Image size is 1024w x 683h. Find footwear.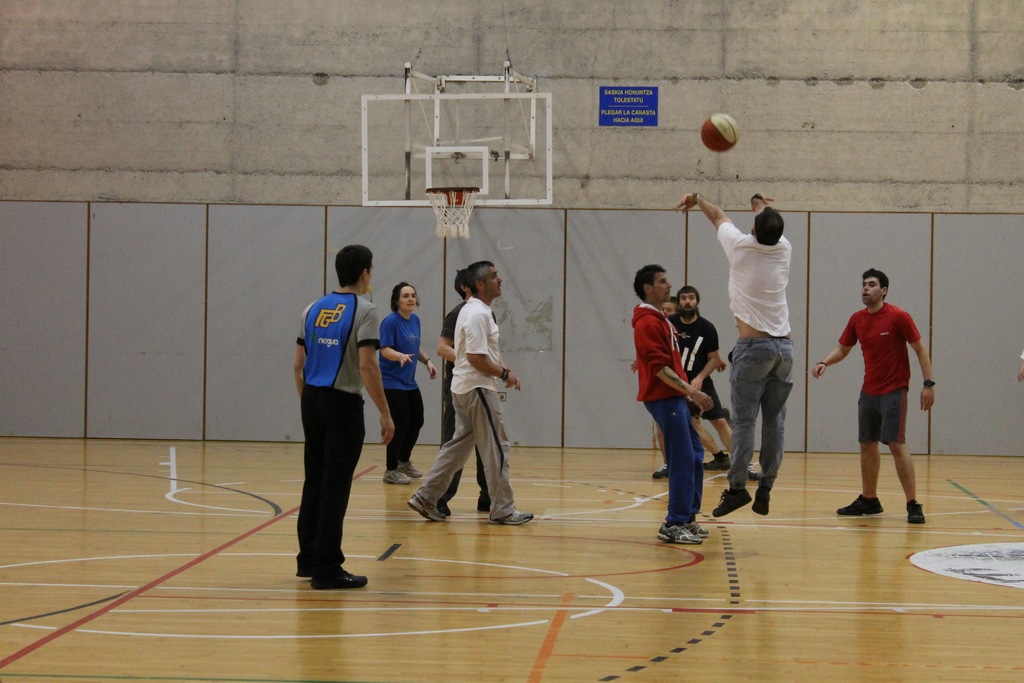
650 466 666 477.
